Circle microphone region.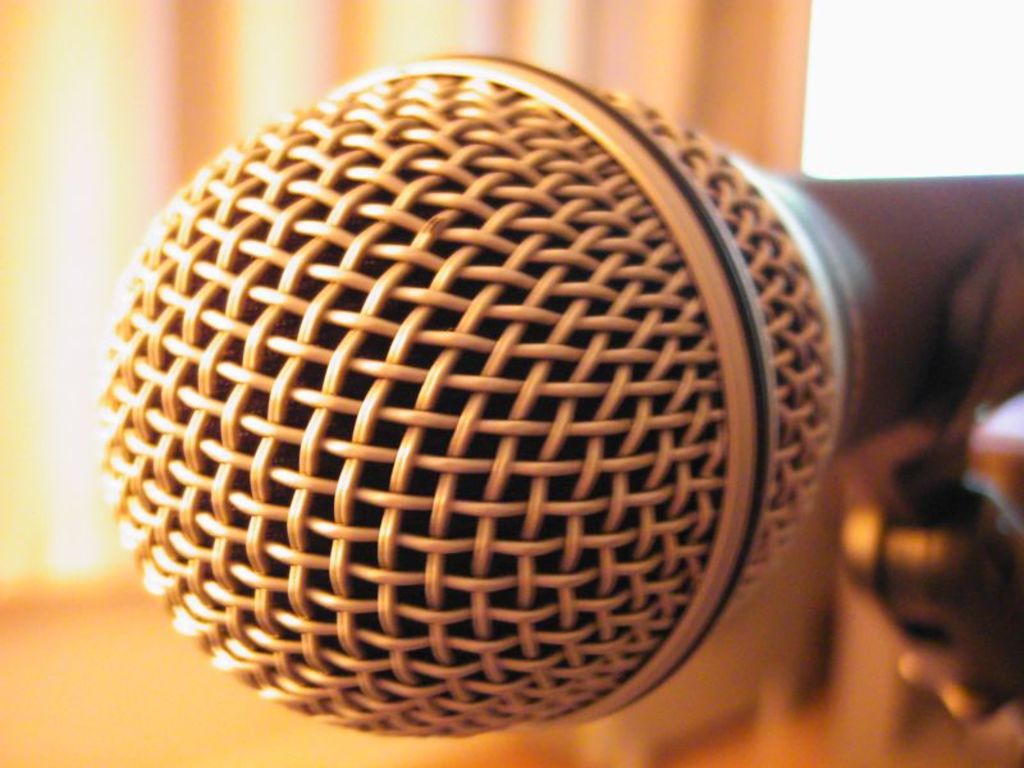
Region: <region>95, 45, 1023, 744</region>.
